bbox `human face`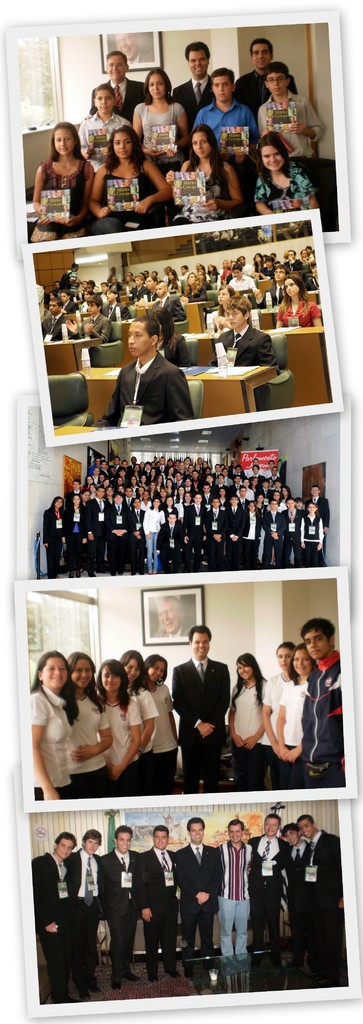
[left=147, top=72, right=163, bottom=100]
